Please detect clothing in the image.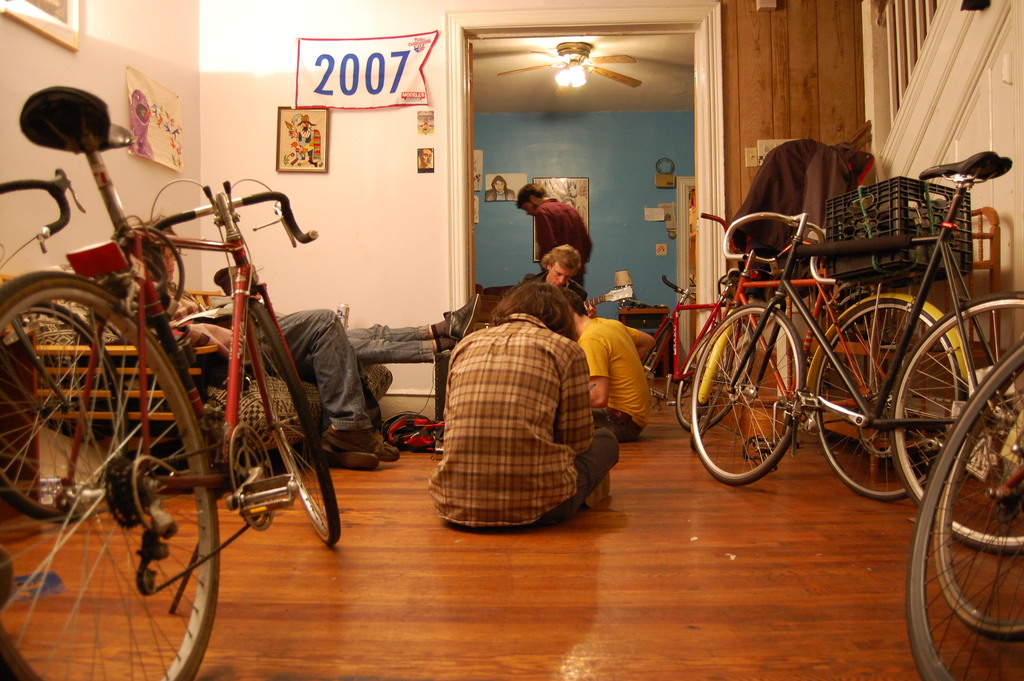
bbox=[576, 316, 651, 432].
